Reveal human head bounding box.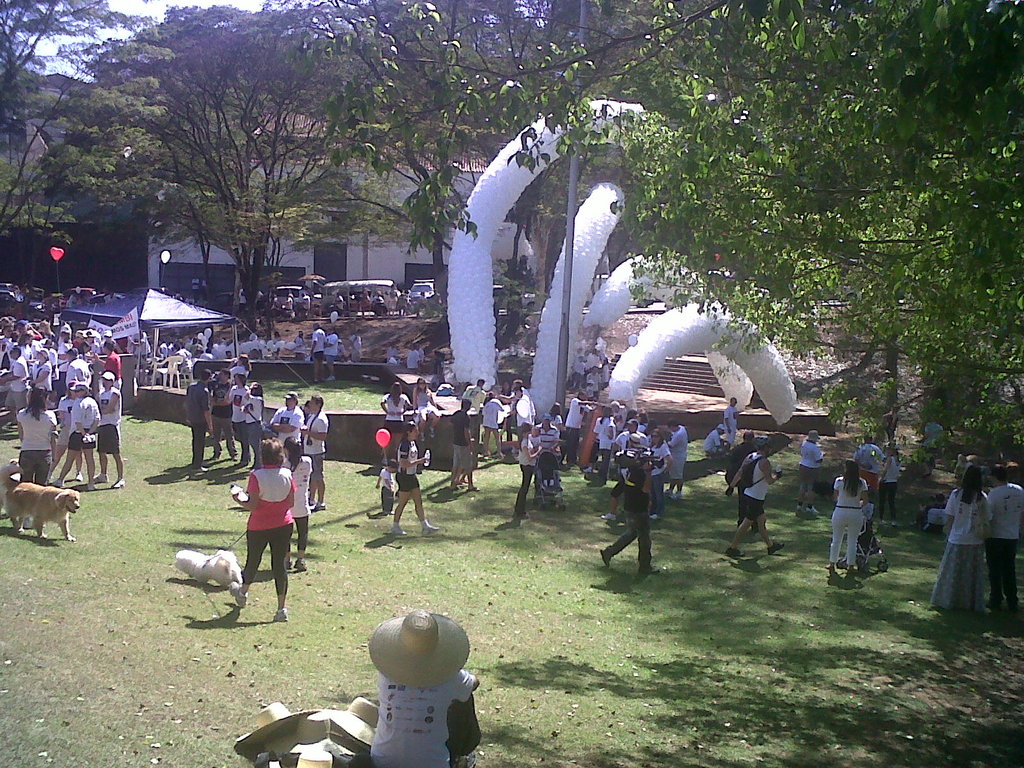
Revealed: left=309, top=394, right=325, bottom=414.
